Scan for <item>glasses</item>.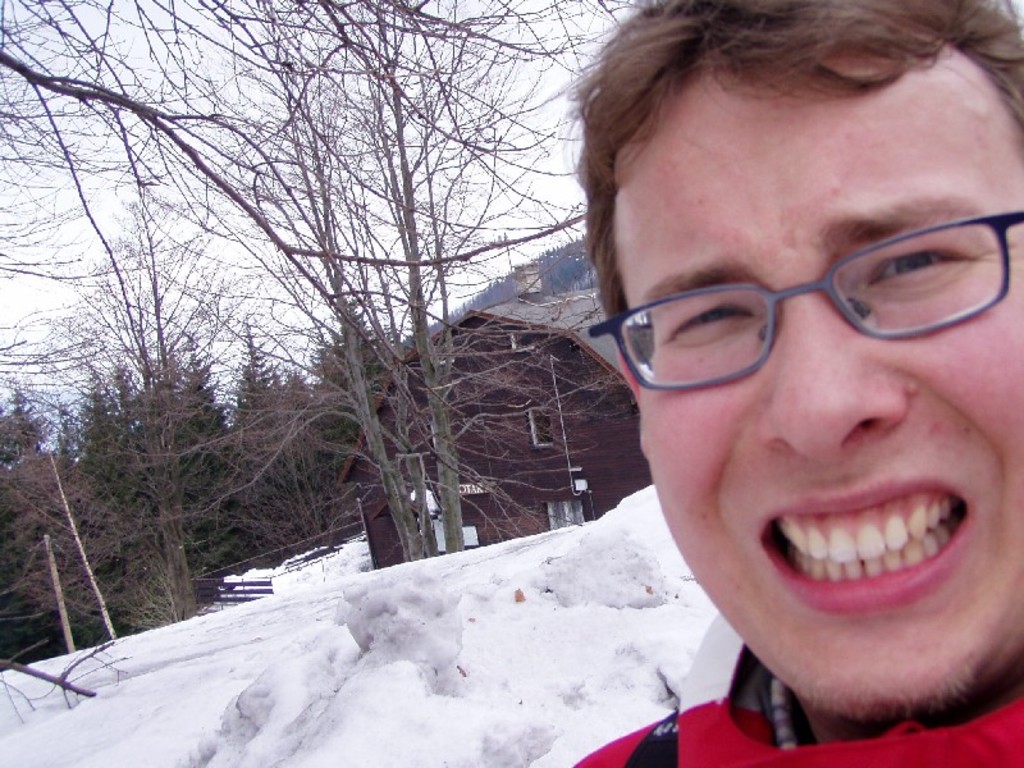
Scan result: pyautogui.locateOnScreen(595, 209, 1007, 378).
